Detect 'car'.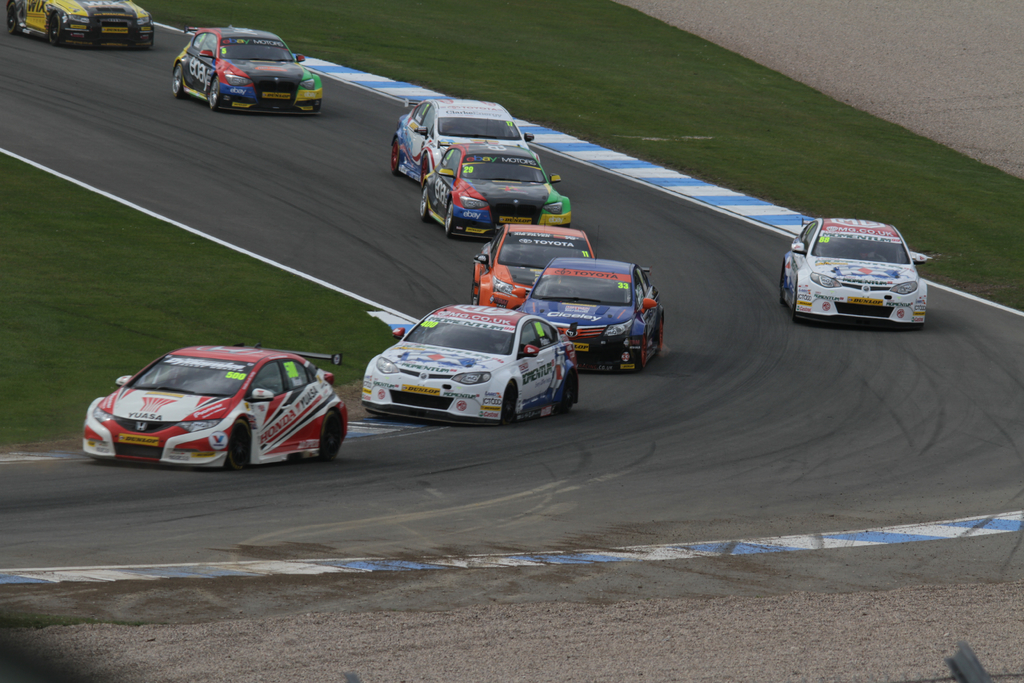
Detected at {"x1": 518, "y1": 259, "x2": 664, "y2": 373}.
